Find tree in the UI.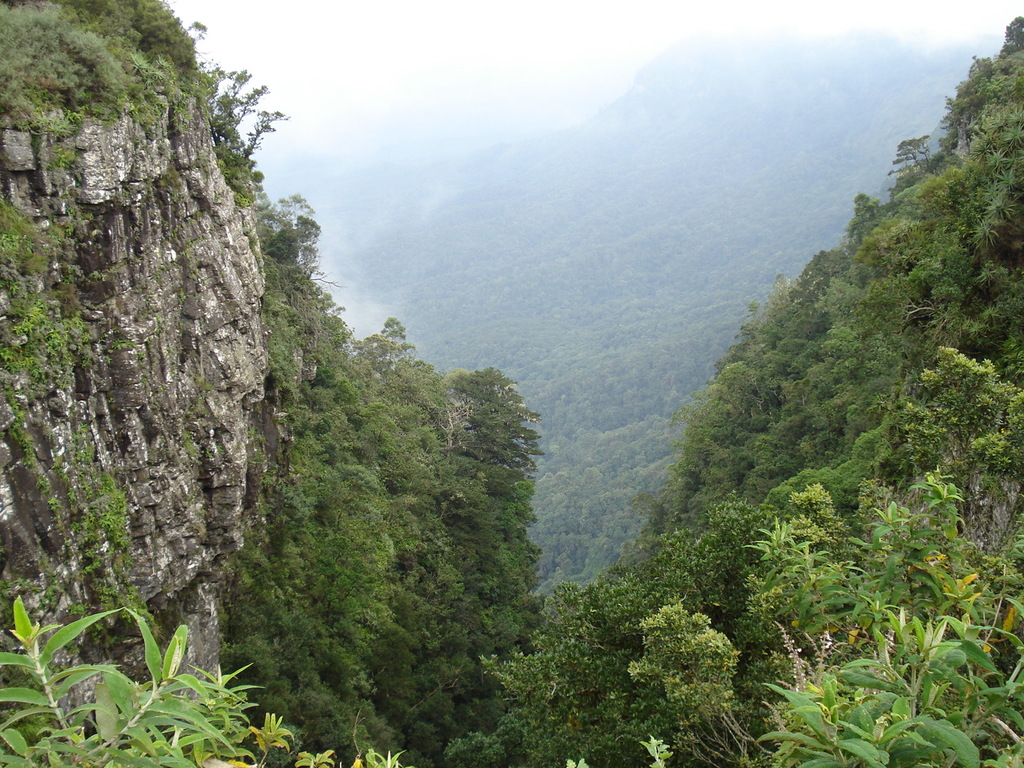
UI element at bbox(0, 594, 399, 767).
